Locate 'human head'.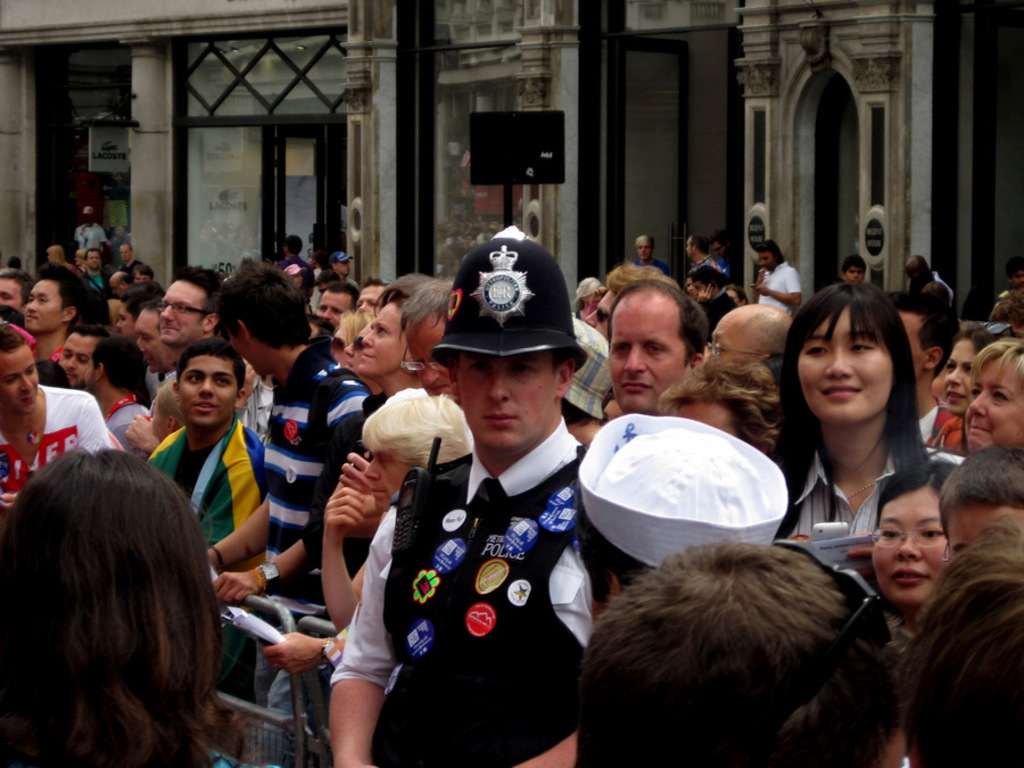
Bounding box: (891, 282, 958, 383).
